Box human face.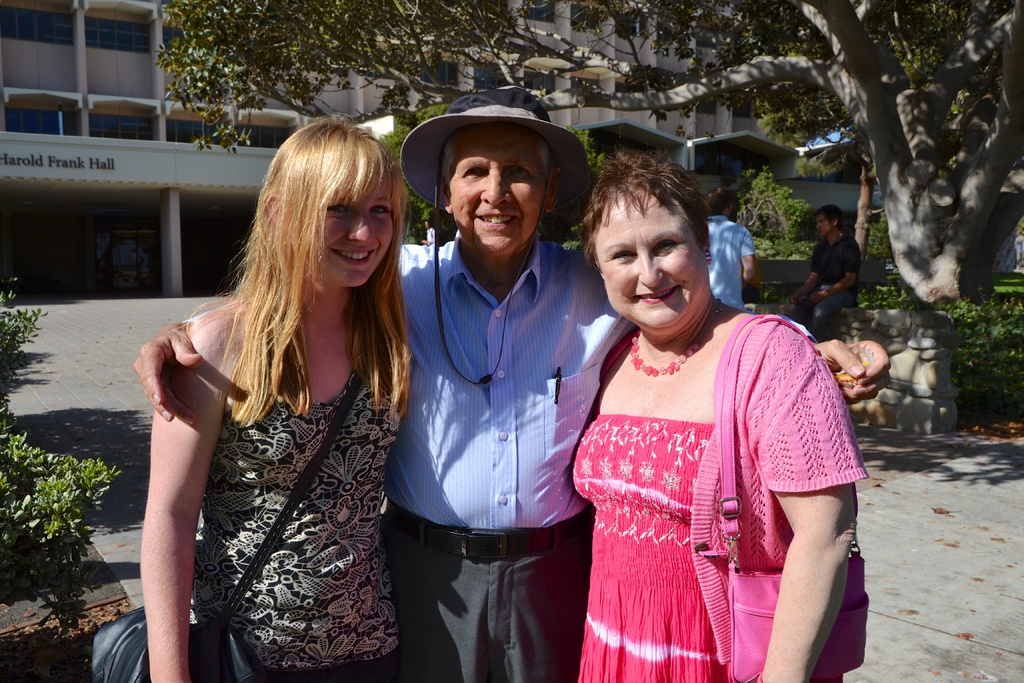
309:164:396:286.
